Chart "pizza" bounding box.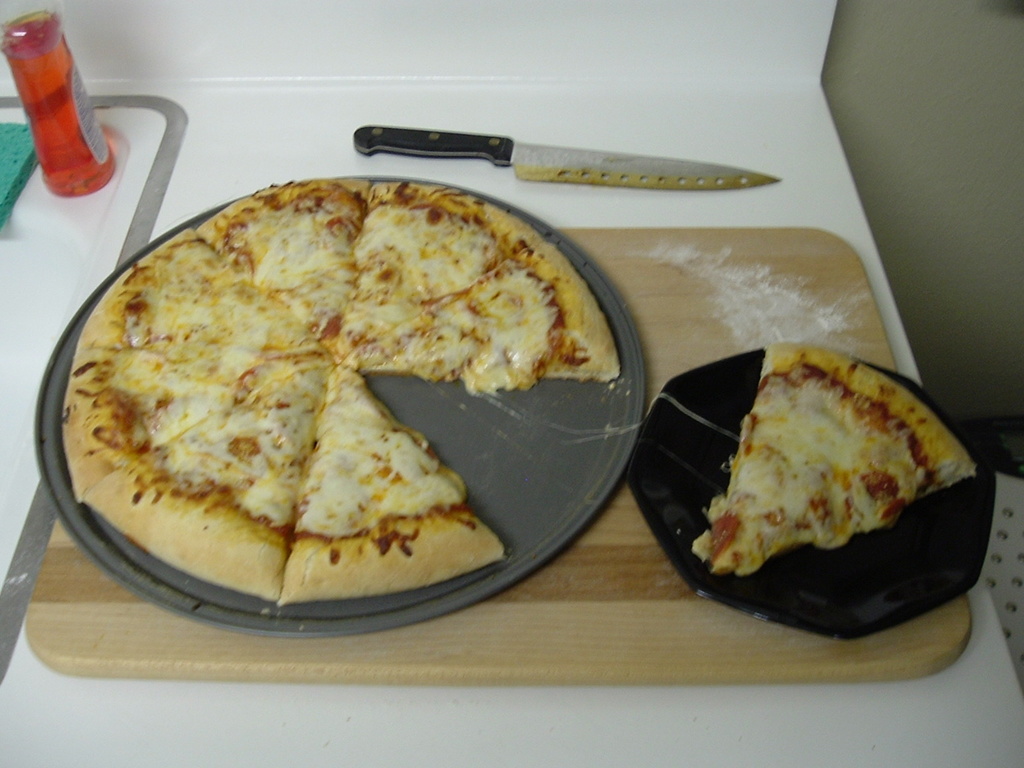
Charted: [65, 342, 281, 490].
